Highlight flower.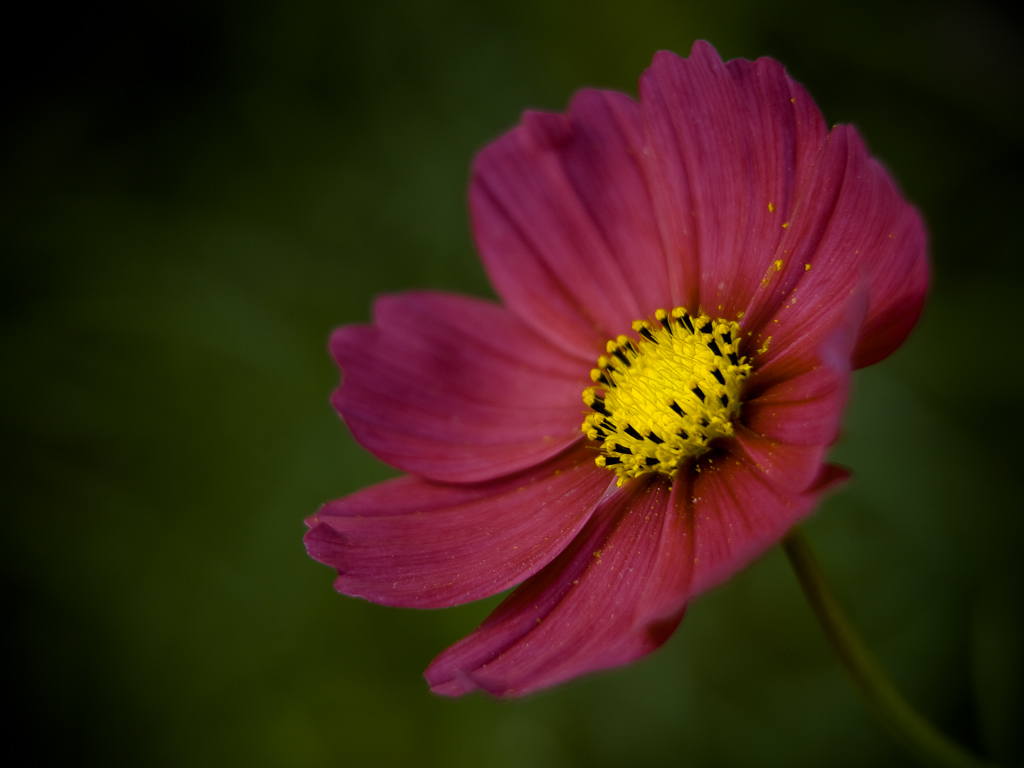
Highlighted region: BBox(300, 23, 935, 706).
